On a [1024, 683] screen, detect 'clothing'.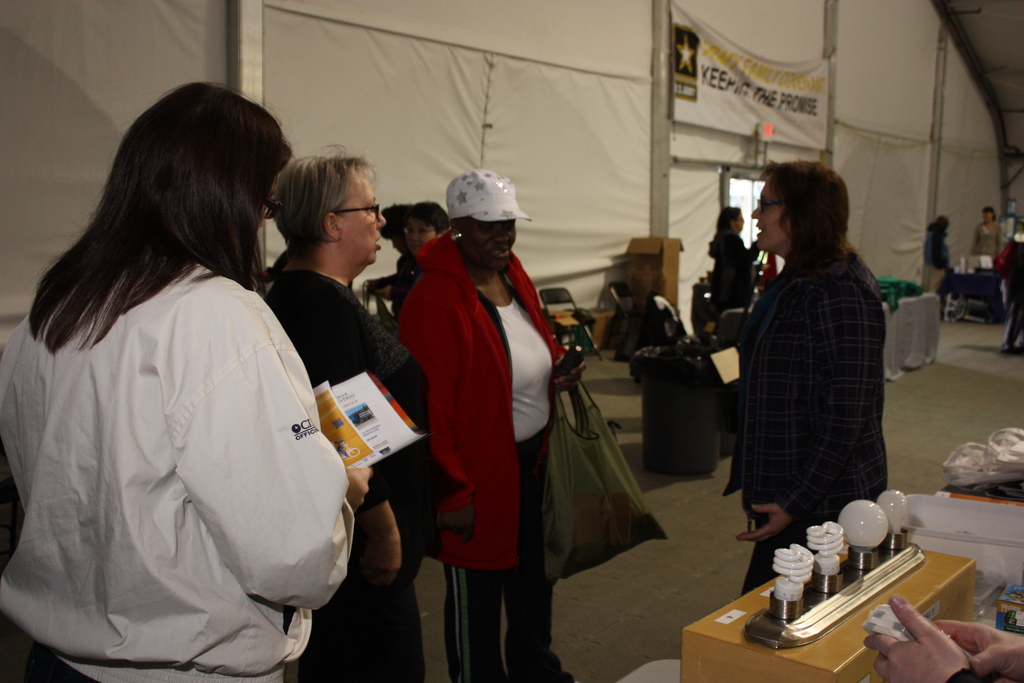
region(262, 266, 424, 682).
